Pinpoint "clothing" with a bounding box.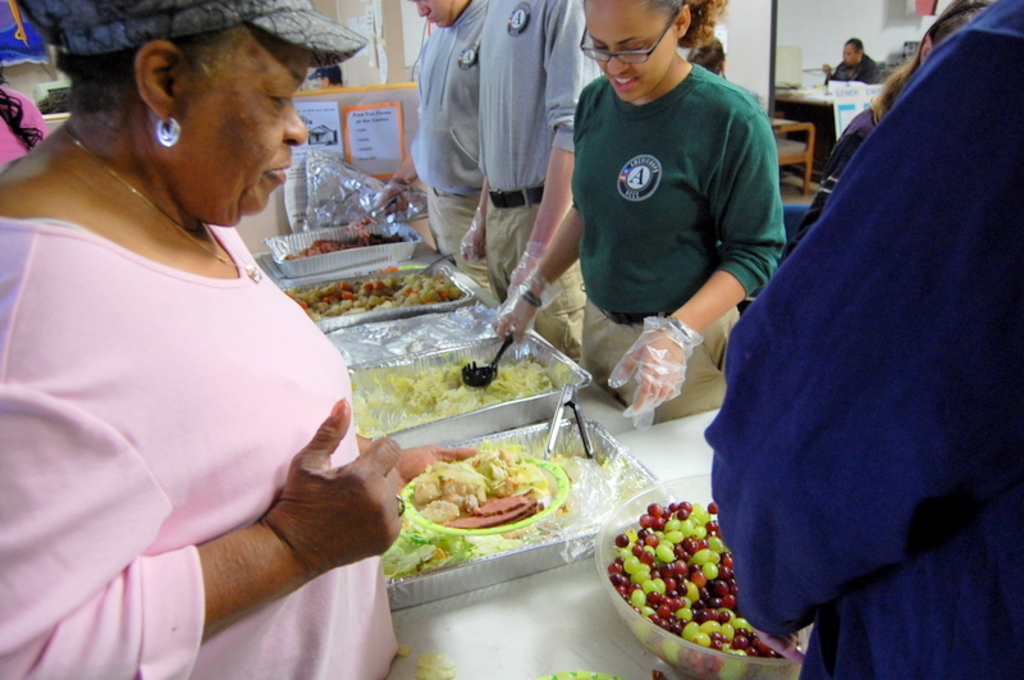
bbox(477, 0, 603, 360).
